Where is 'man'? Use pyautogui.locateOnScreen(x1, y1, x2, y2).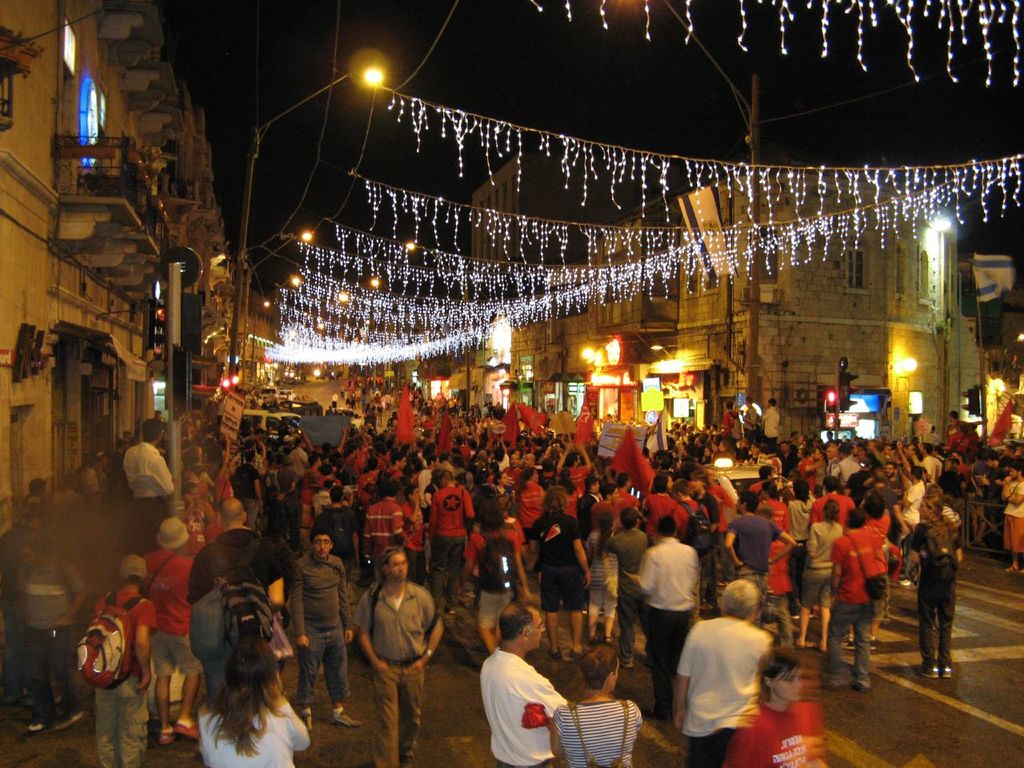
pyautogui.locateOnScreen(470, 621, 578, 757).
